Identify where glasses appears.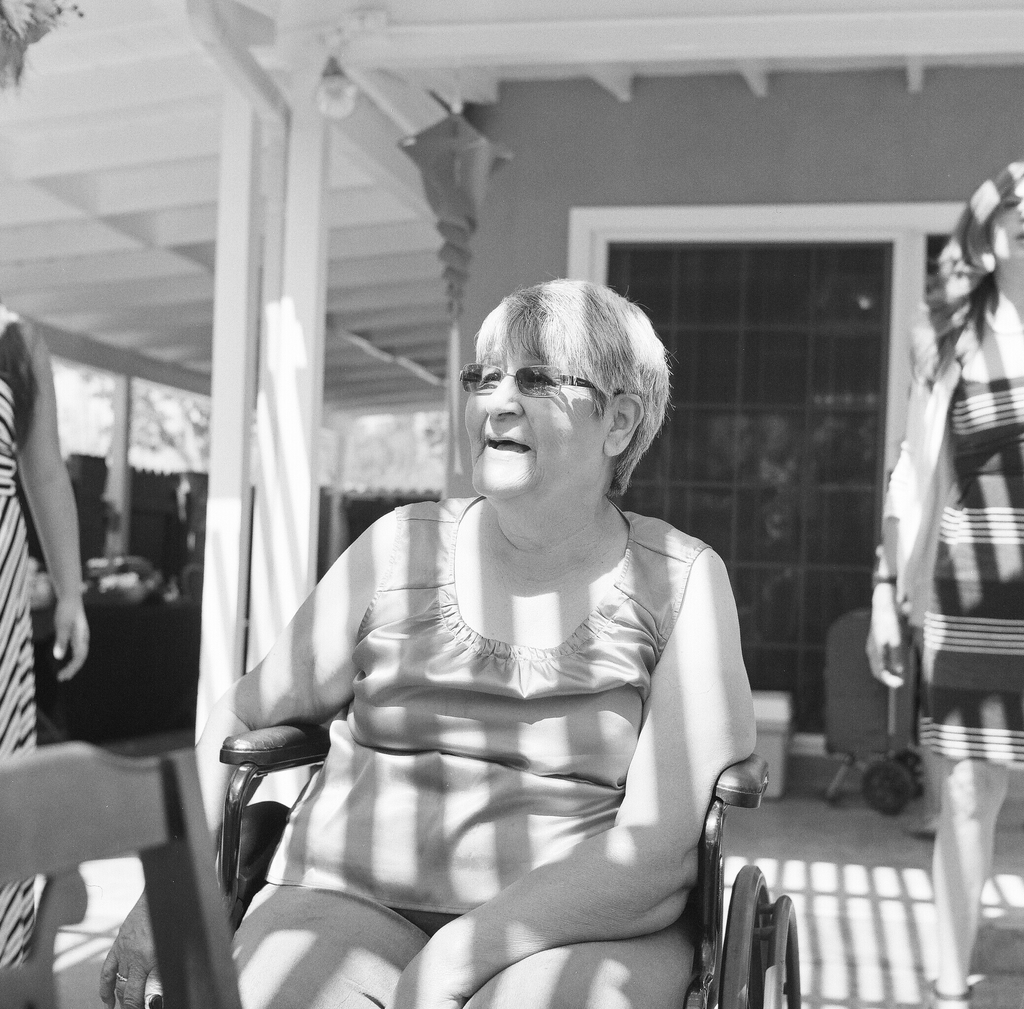
Appears at pyautogui.locateOnScreen(457, 364, 613, 402).
